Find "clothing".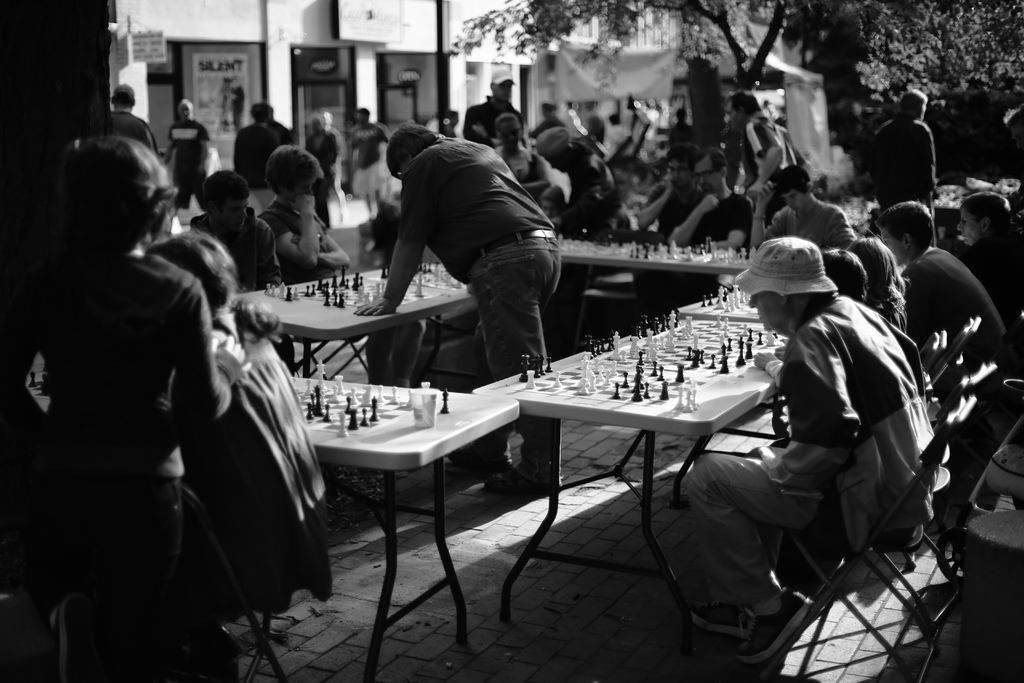
bbox=[460, 92, 525, 149].
